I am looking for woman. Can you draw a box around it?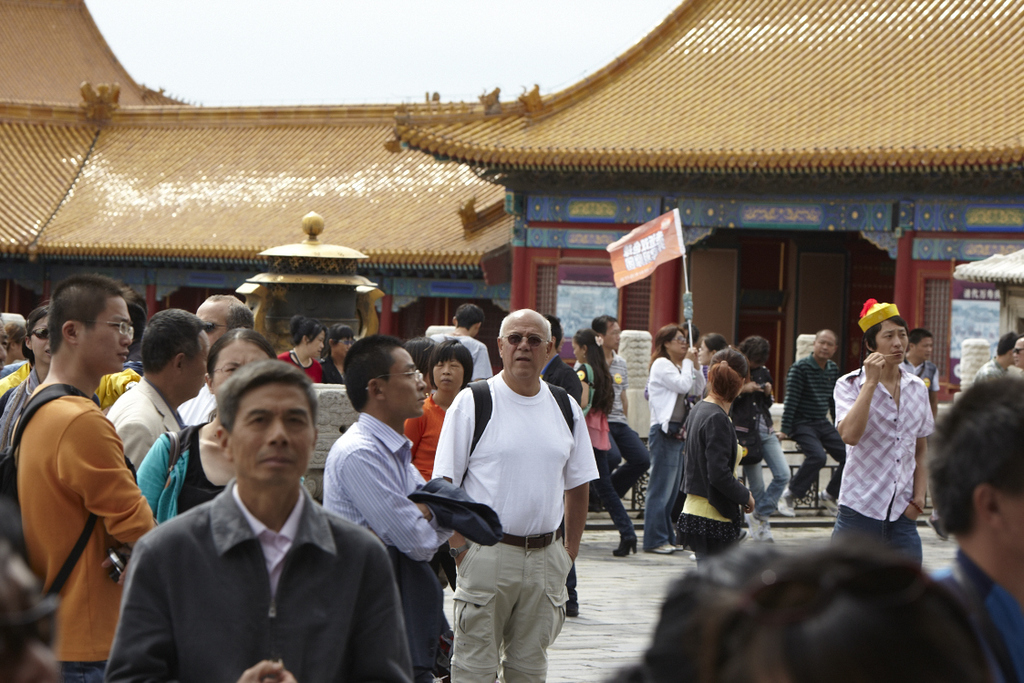
Sure, the bounding box is BBox(275, 323, 327, 382).
